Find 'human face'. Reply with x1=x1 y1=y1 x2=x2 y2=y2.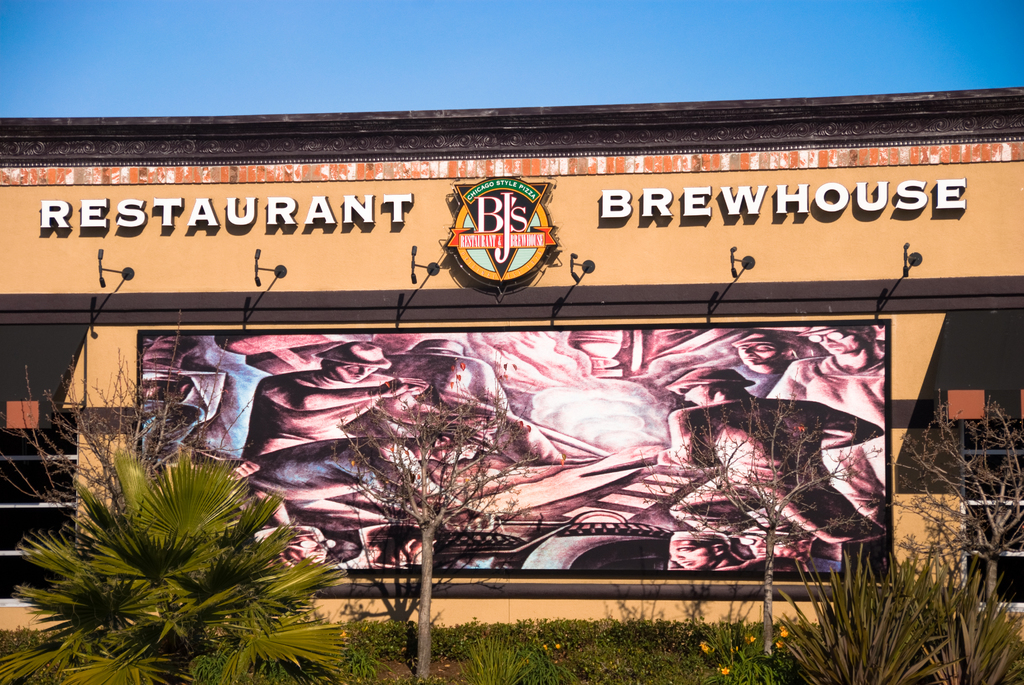
x1=808 y1=332 x2=859 y2=354.
